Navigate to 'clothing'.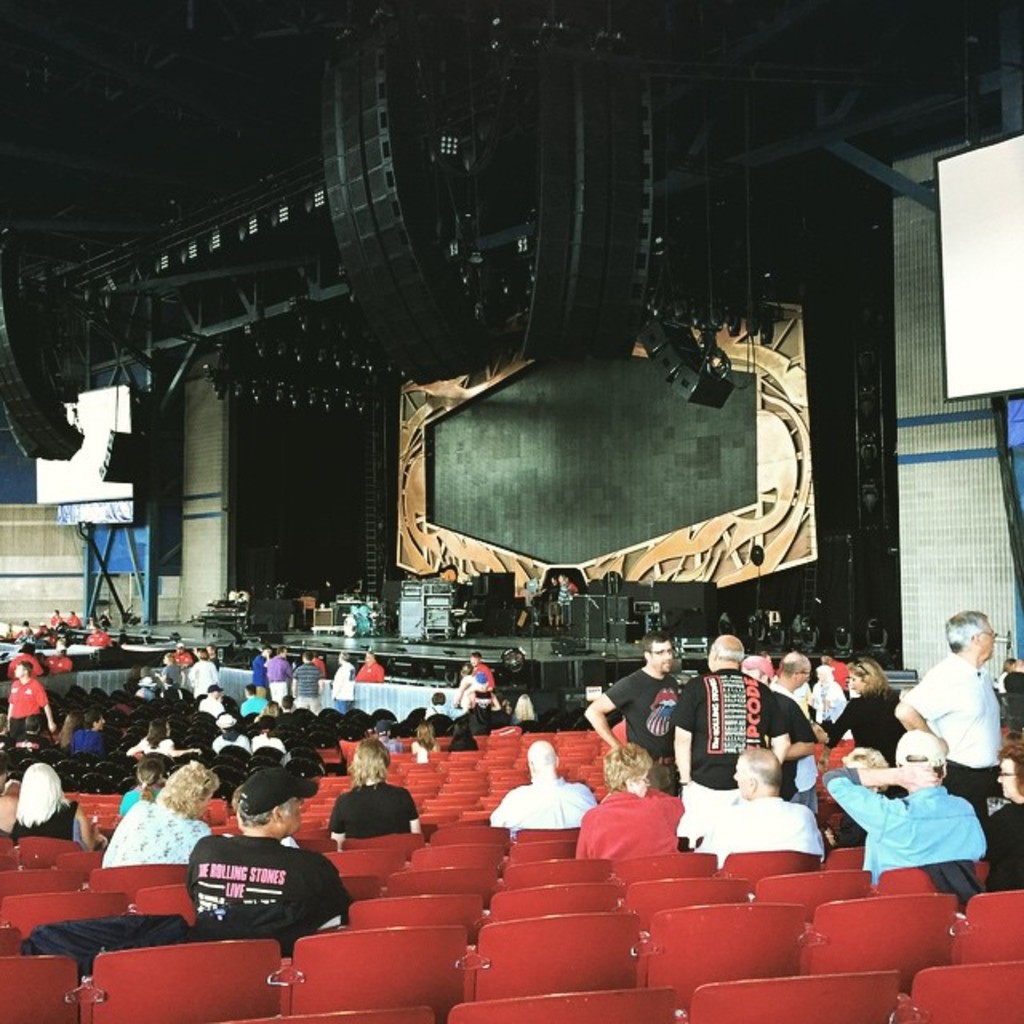
Navigation target: region(267, 653, 283, 702).
